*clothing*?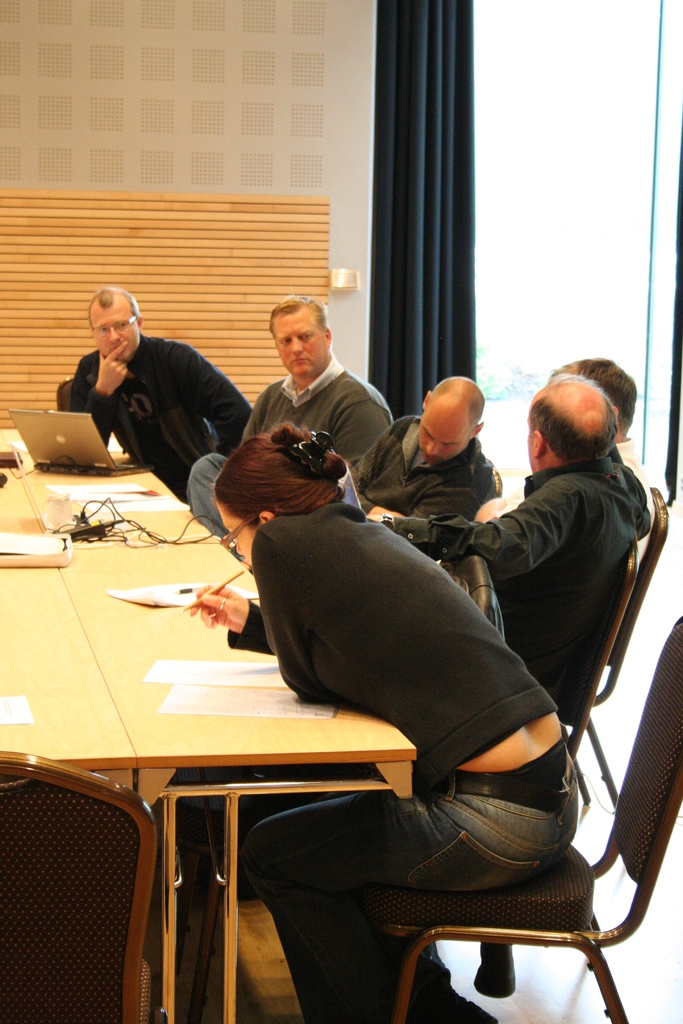
358, 412, 493, 559
